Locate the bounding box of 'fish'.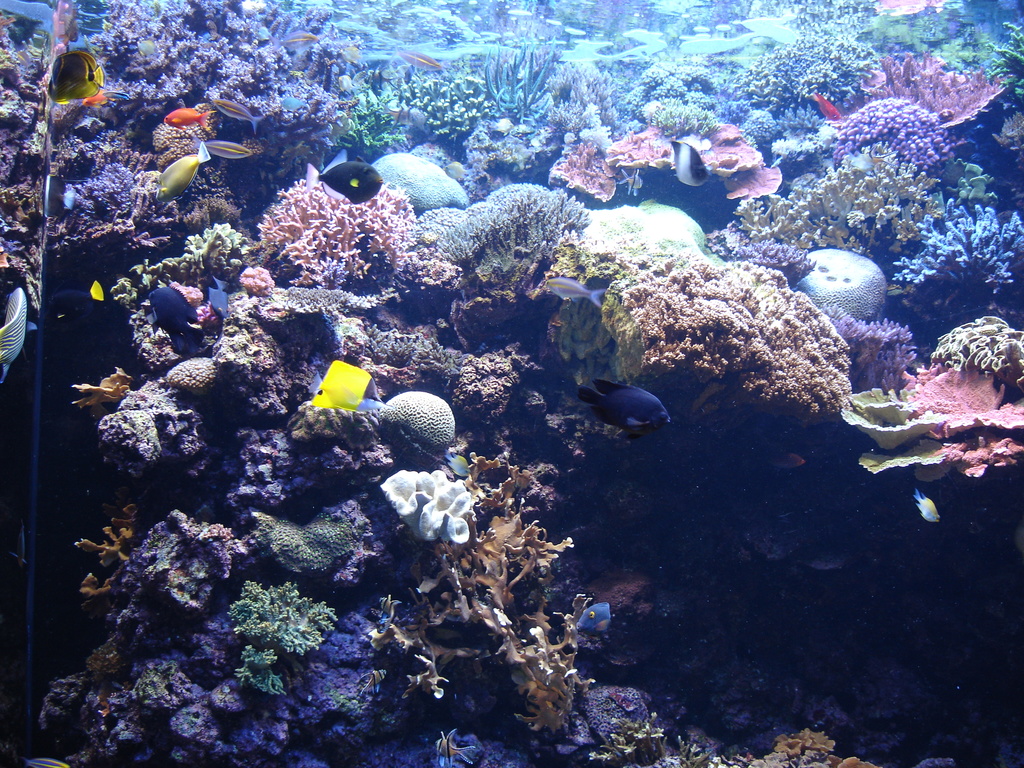
Bounding box: l=378, t=595, r=401, b=627.
